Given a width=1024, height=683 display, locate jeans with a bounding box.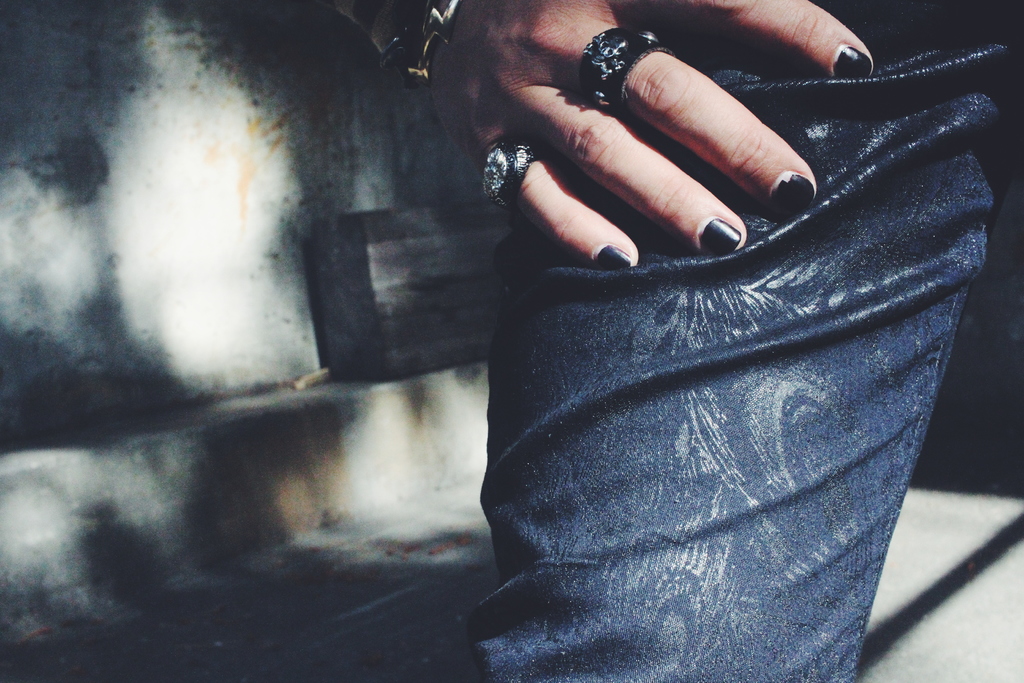
Located: Rect(468, 0, 863, 682).
